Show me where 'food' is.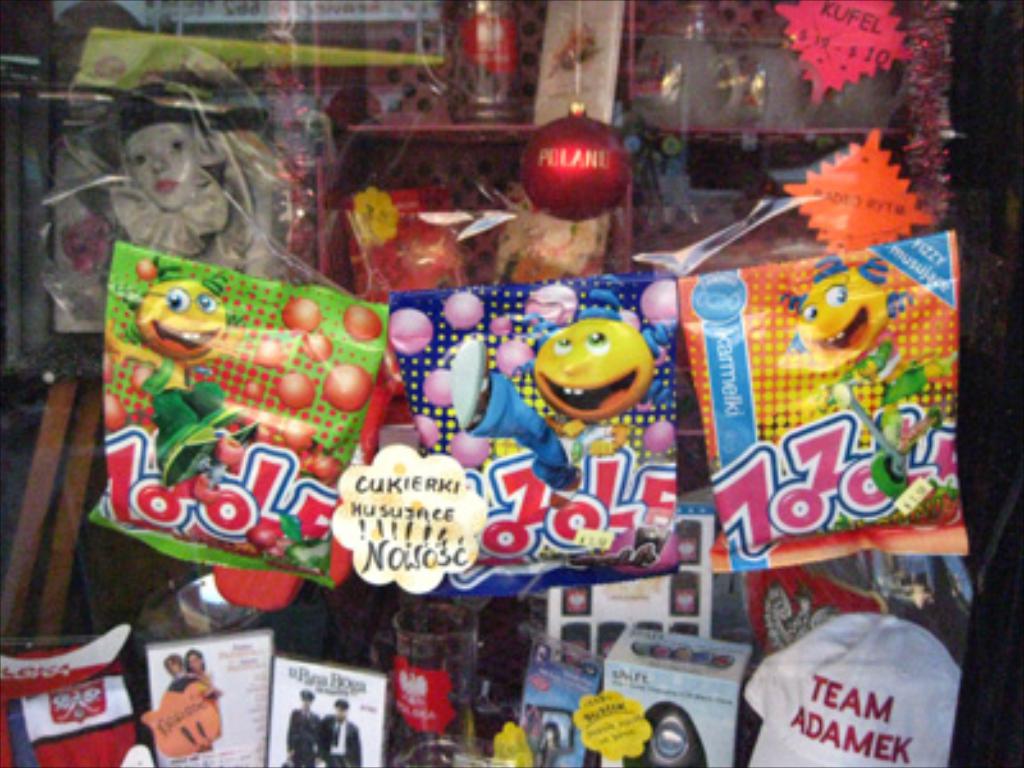
'food' is at [133,253,159,287].
